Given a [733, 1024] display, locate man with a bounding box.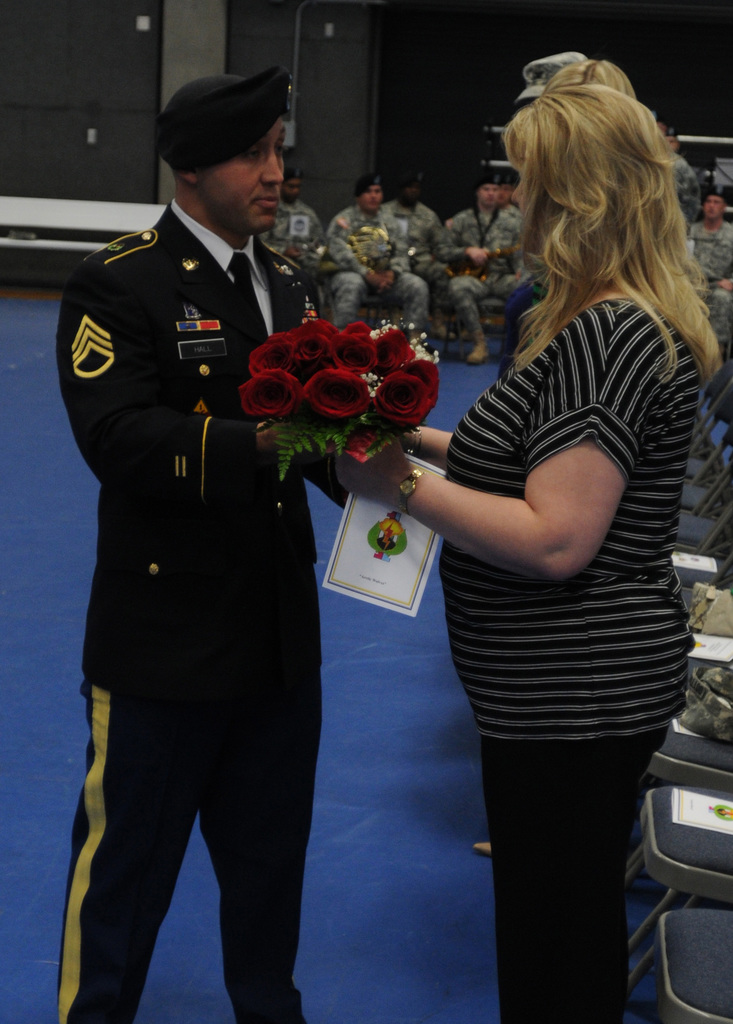
Located: 665,115,694,197.
